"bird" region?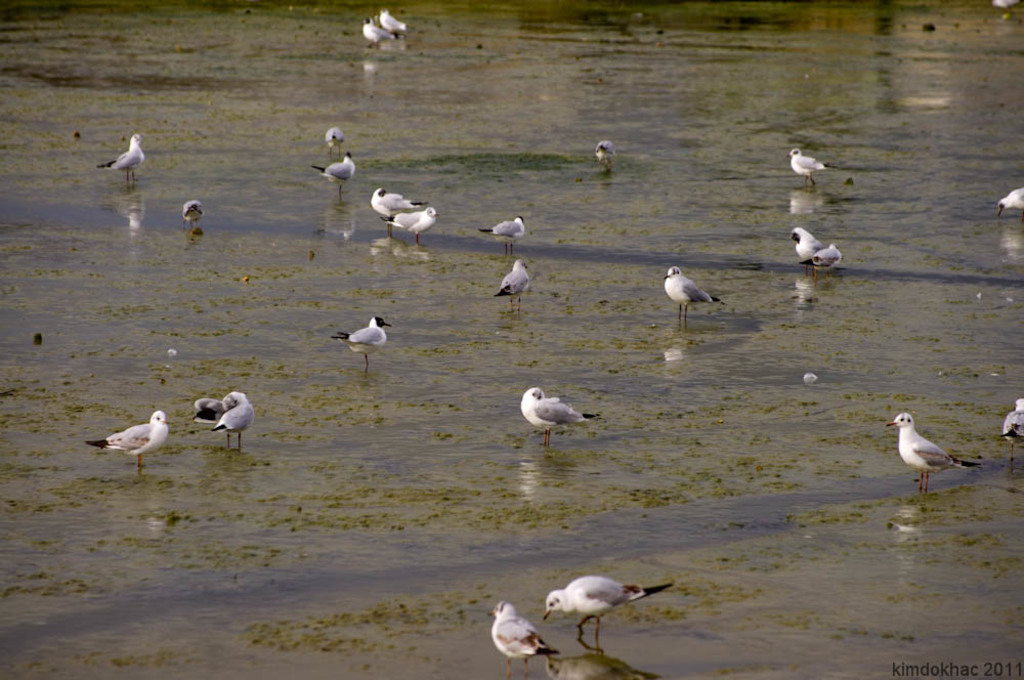
bbox=[513, 386, 595, 461]
